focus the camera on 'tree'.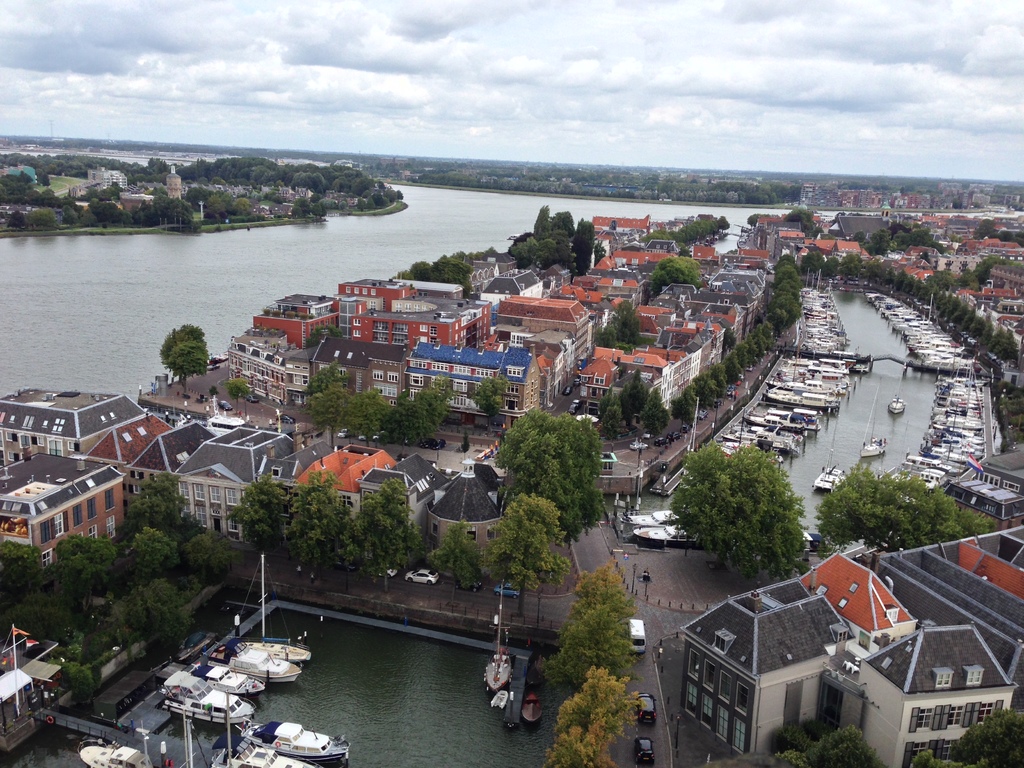
Focus region: x1=341, y1=388, x2=394, y2=449.
